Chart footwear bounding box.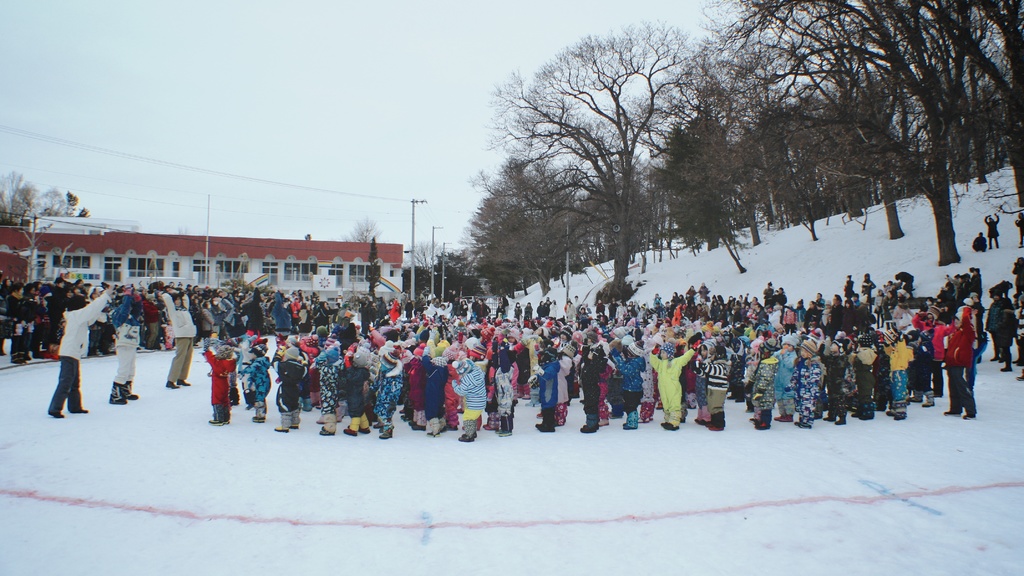
Charted: [378, 429, 394, 439].
